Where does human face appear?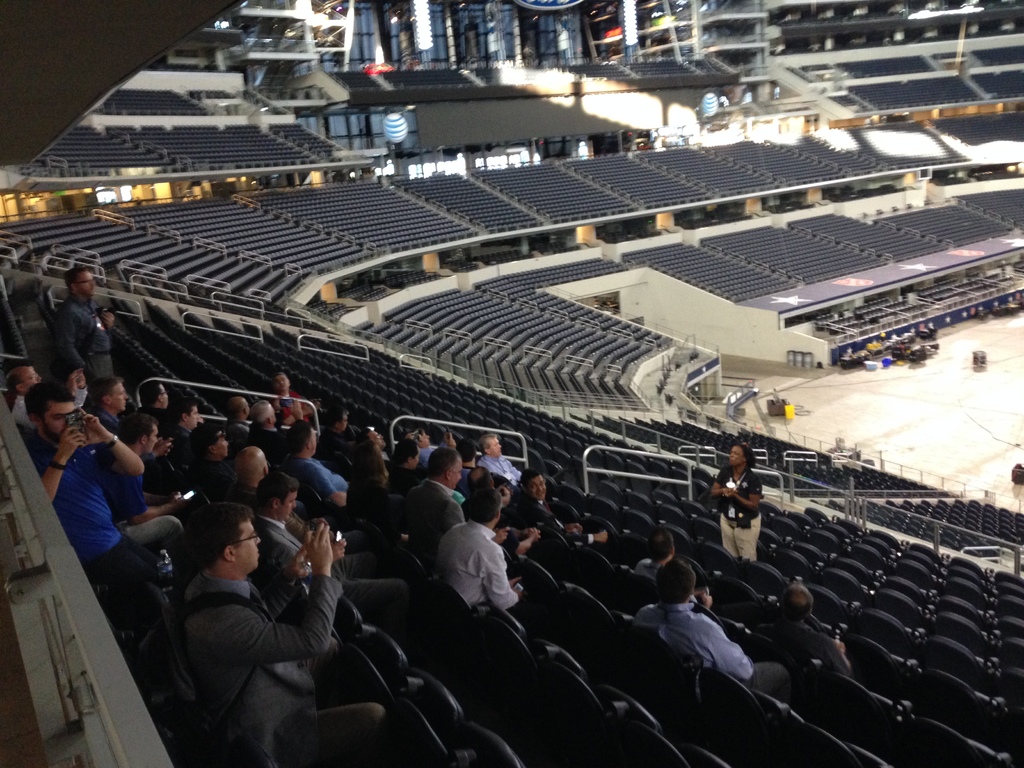
Appears at x1=219 y1=433 x2=226 y2=456.
